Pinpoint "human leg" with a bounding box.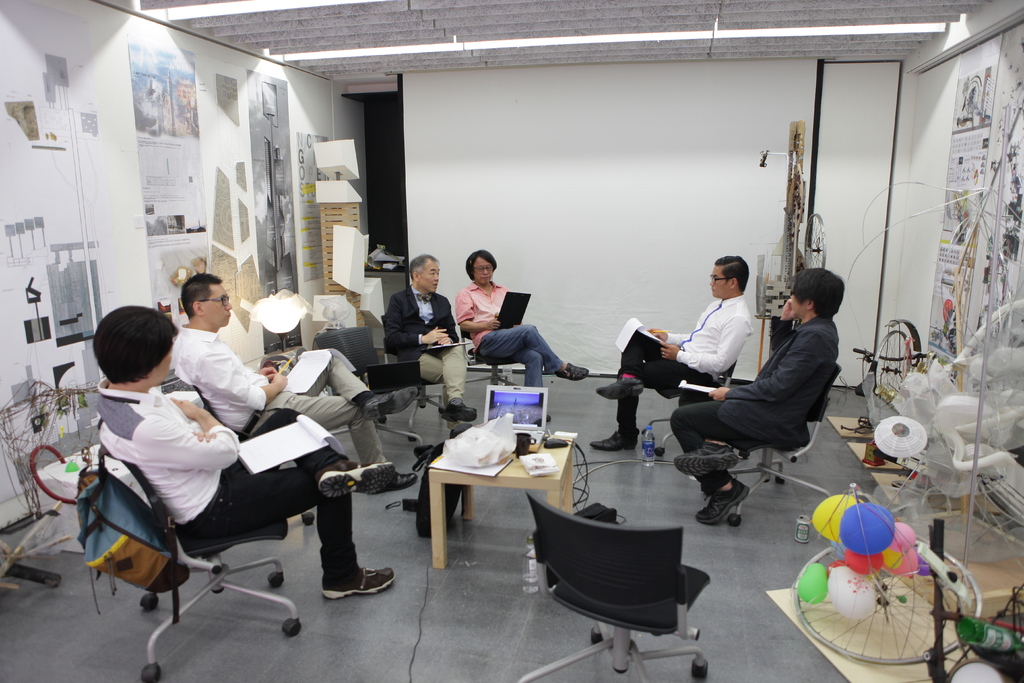
l=504, t=349, r=543, b=401.
